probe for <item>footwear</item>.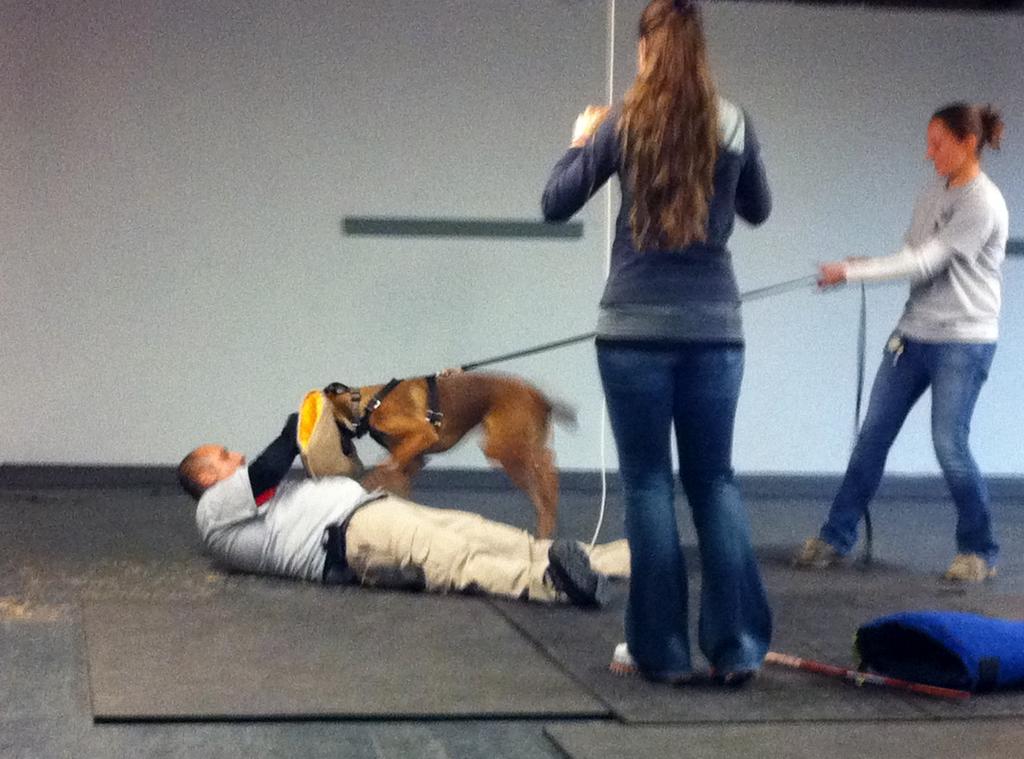
Probe result: x1=690 y1=641 x2=761 y2=689.
